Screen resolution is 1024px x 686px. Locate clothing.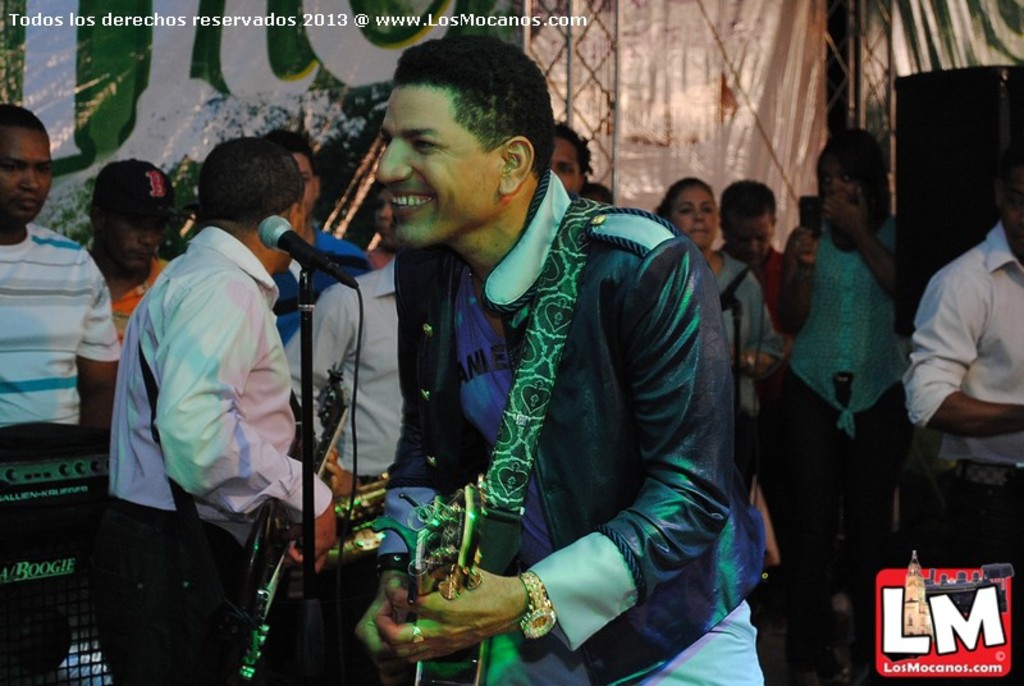
Rect(280, 265, 410, 481).
